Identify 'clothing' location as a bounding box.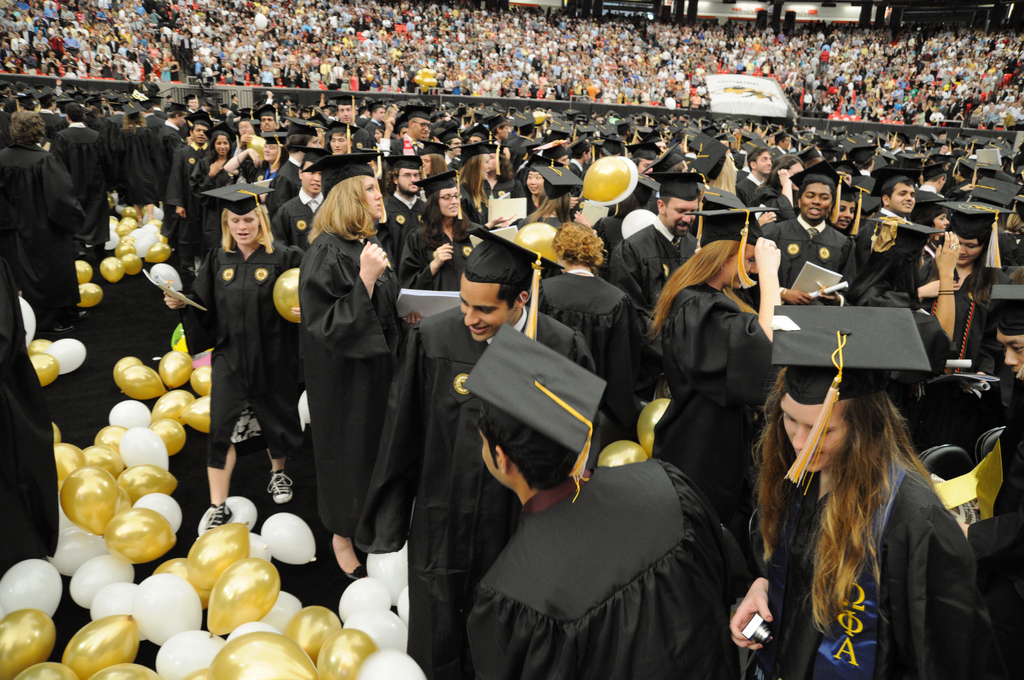
left=755, top=213, right=854, bottom=302.
